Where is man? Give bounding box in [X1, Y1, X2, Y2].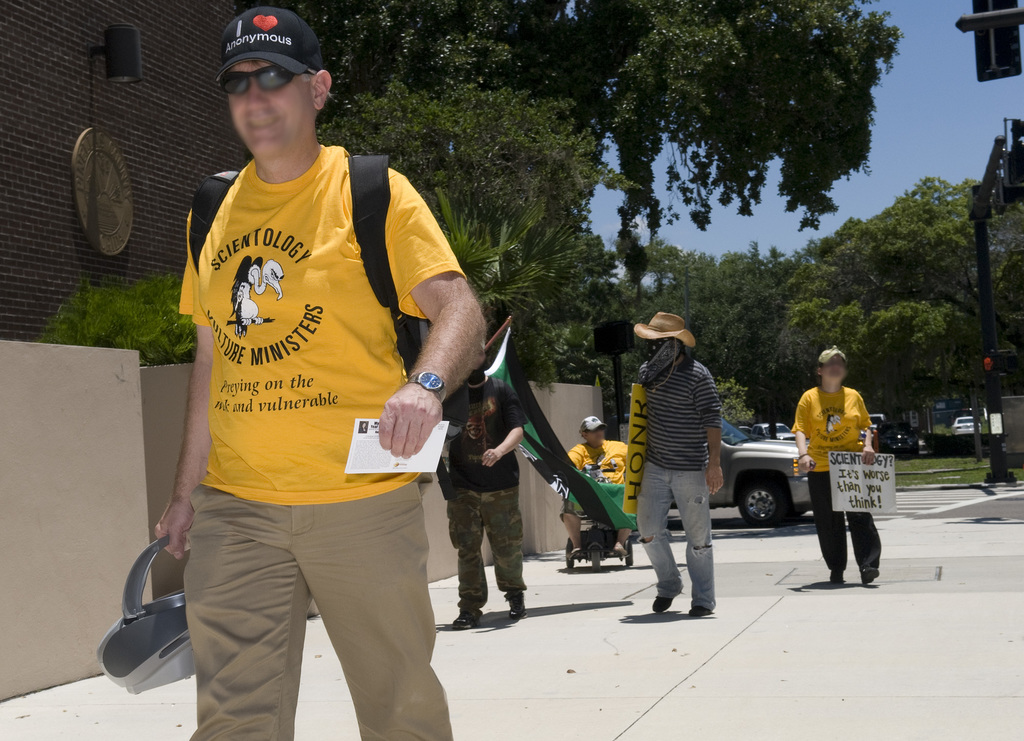
[435, 355, 525, 630].
